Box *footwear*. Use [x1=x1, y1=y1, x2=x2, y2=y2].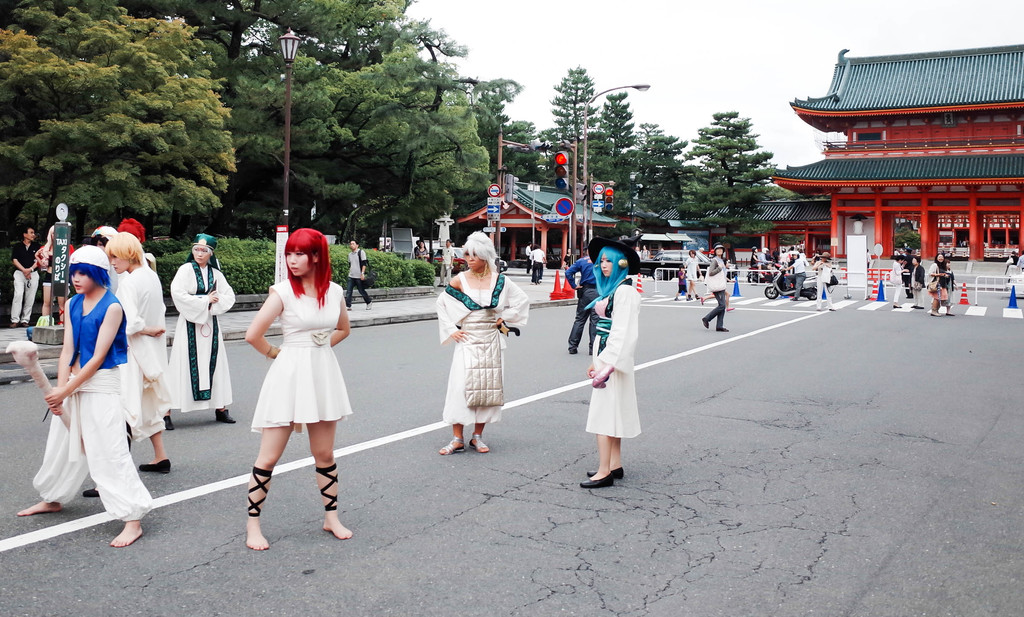
[x1=943, y1=312, x2=953, y2=316].
